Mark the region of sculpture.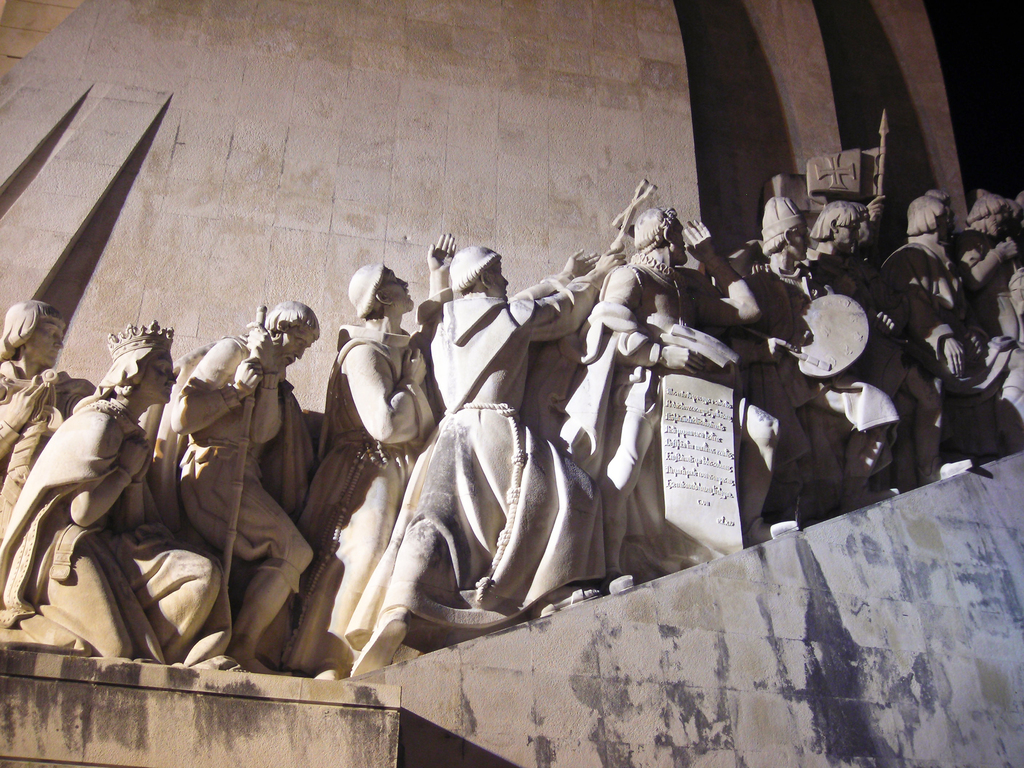
Region: 796, 164, 986, 515.
